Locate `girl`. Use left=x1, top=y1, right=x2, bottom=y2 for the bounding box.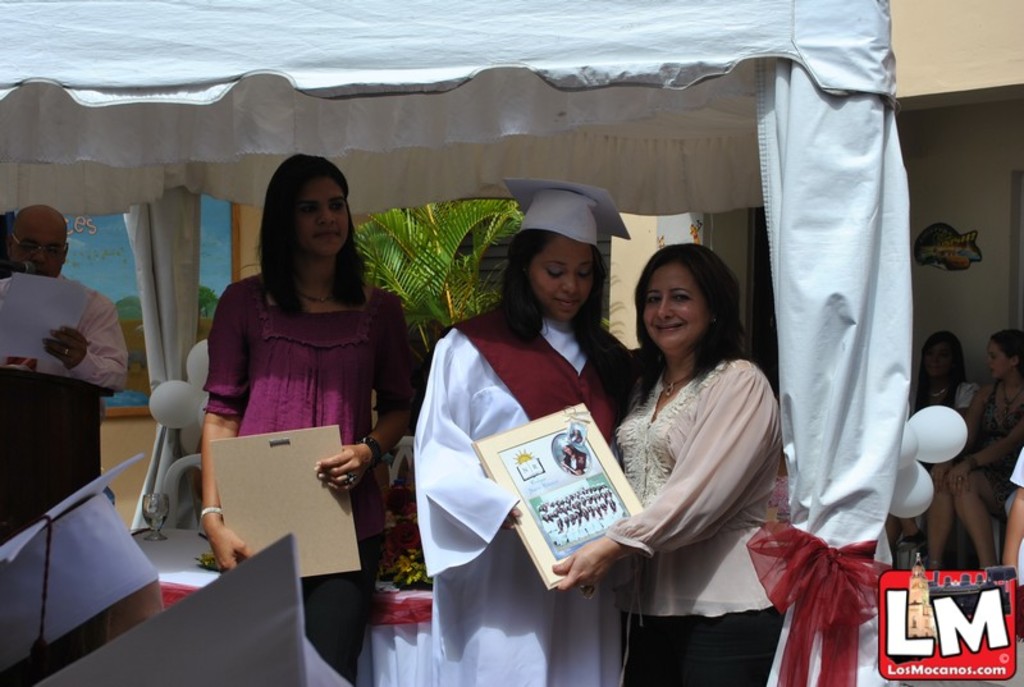
left=415, top=177, right=636, bottom=686.
